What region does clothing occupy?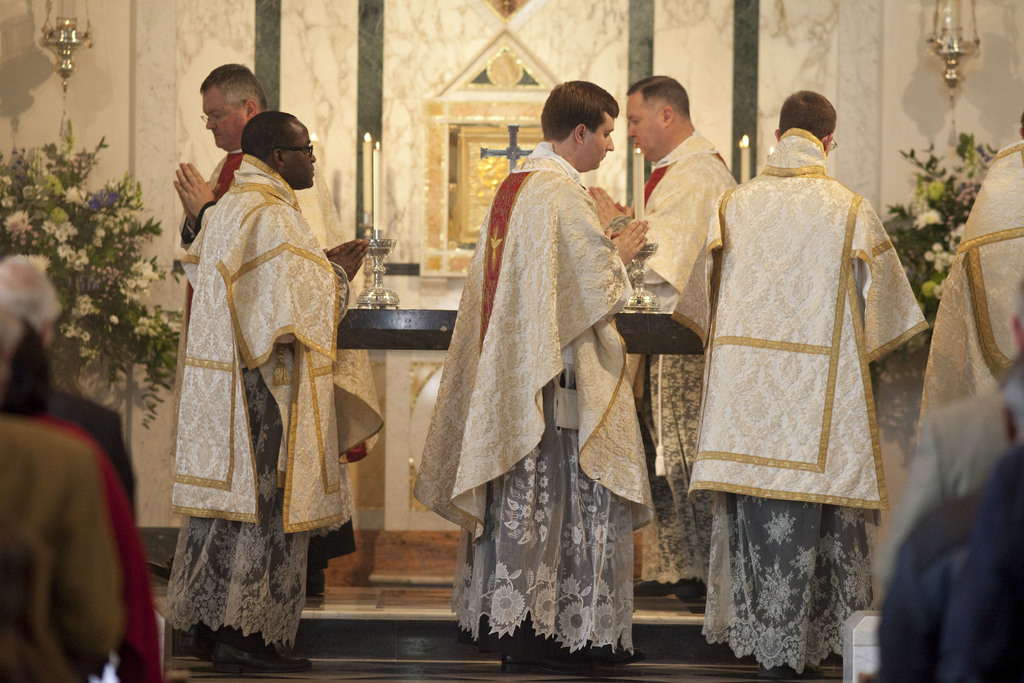
<box>623,130,742,580</box>.
